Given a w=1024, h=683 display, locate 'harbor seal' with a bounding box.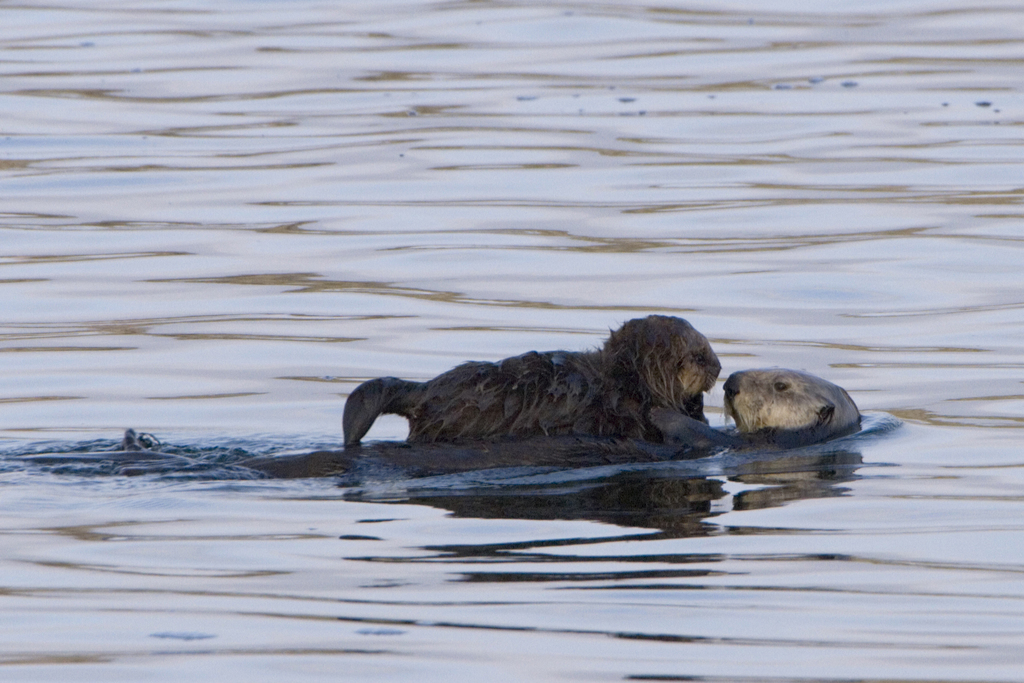
Located: [342,316,721,446].
